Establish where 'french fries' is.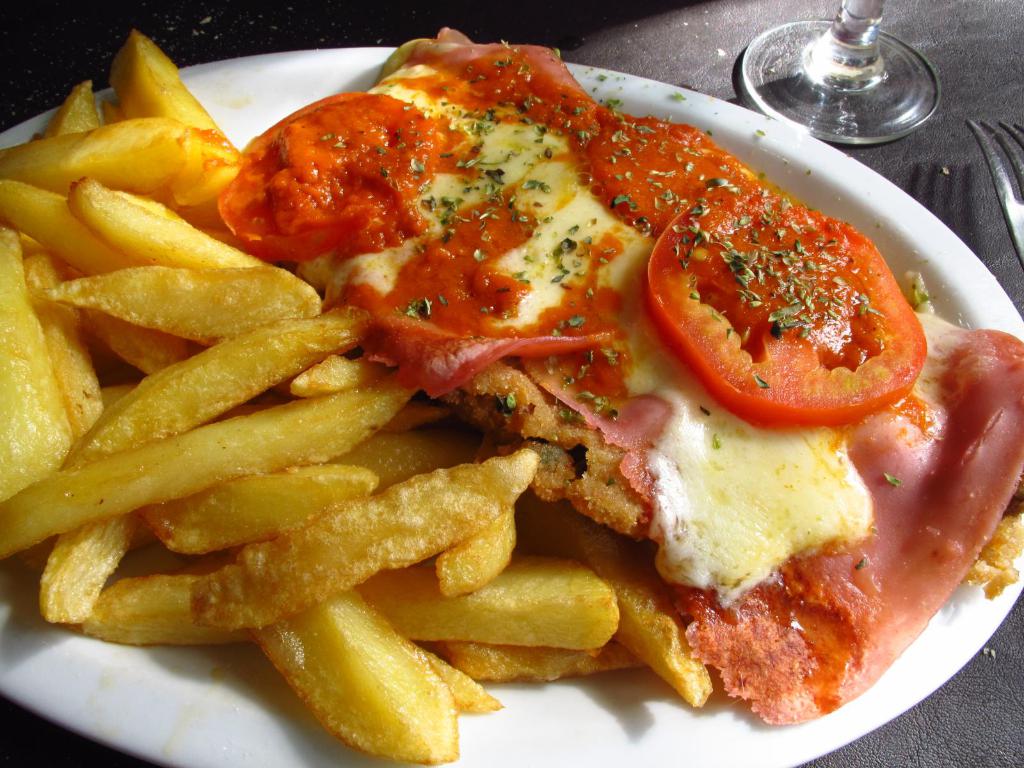
Established at [left=429, top=628, right=647, bottom=692].
